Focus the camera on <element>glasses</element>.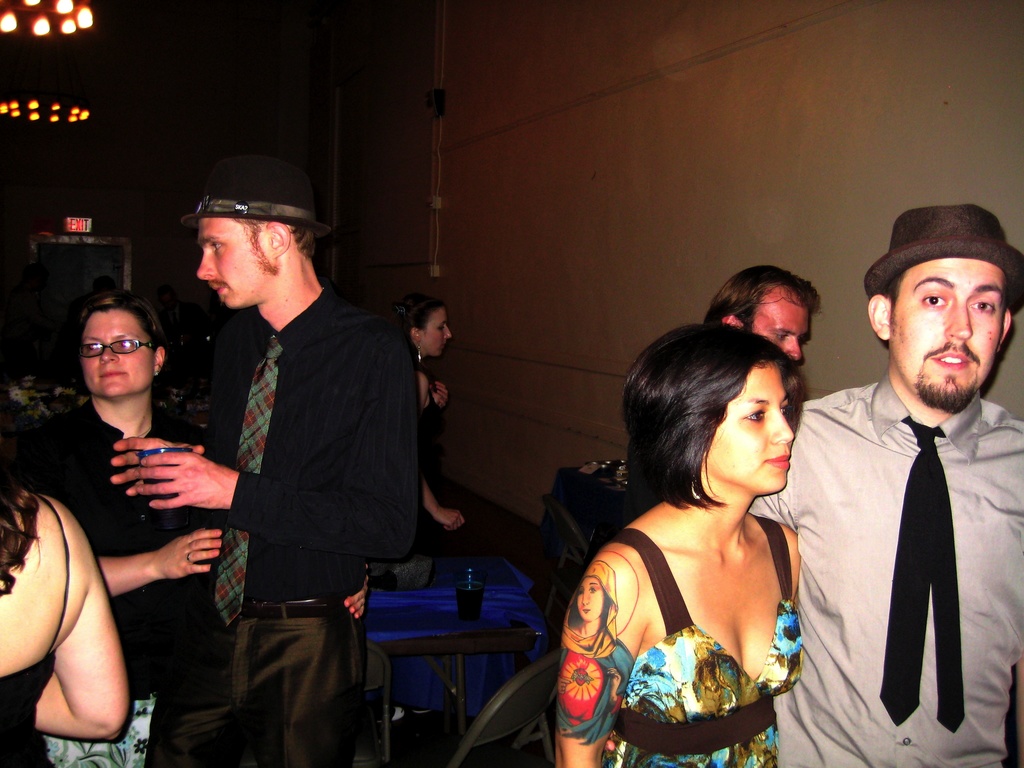
Focus region: bbox=(60, 333, 163, 384).
